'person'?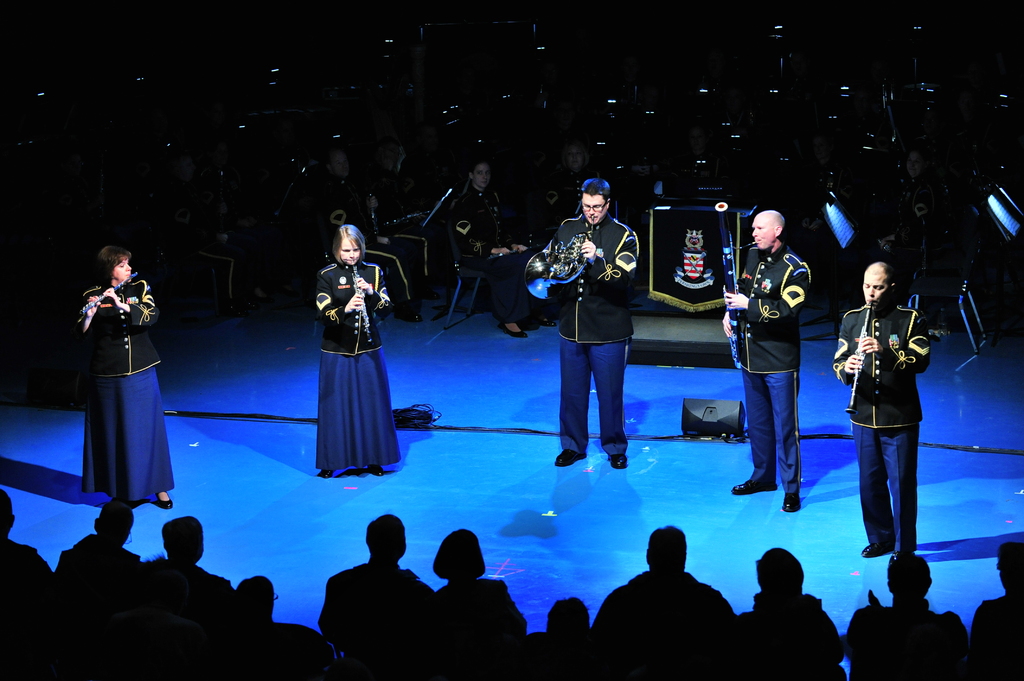
pyautogui.locateOnScreen(724, 544, 848, 680)
